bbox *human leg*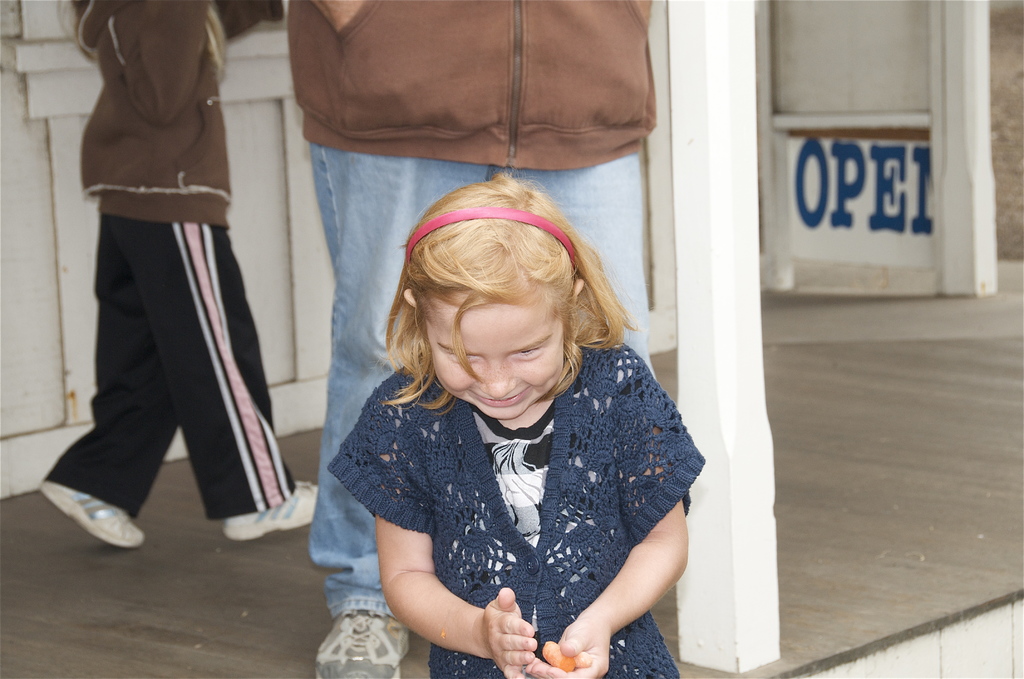
region(516, 149, 645, 366)
